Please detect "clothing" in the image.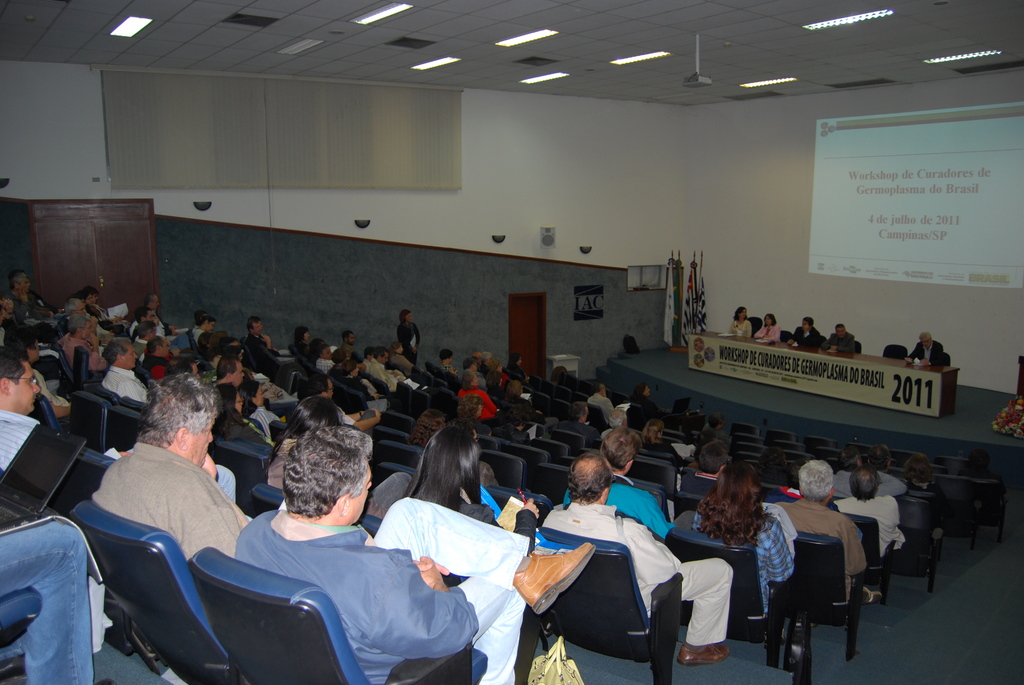
[x1=817, y1=330, x2=858, y2=354].
